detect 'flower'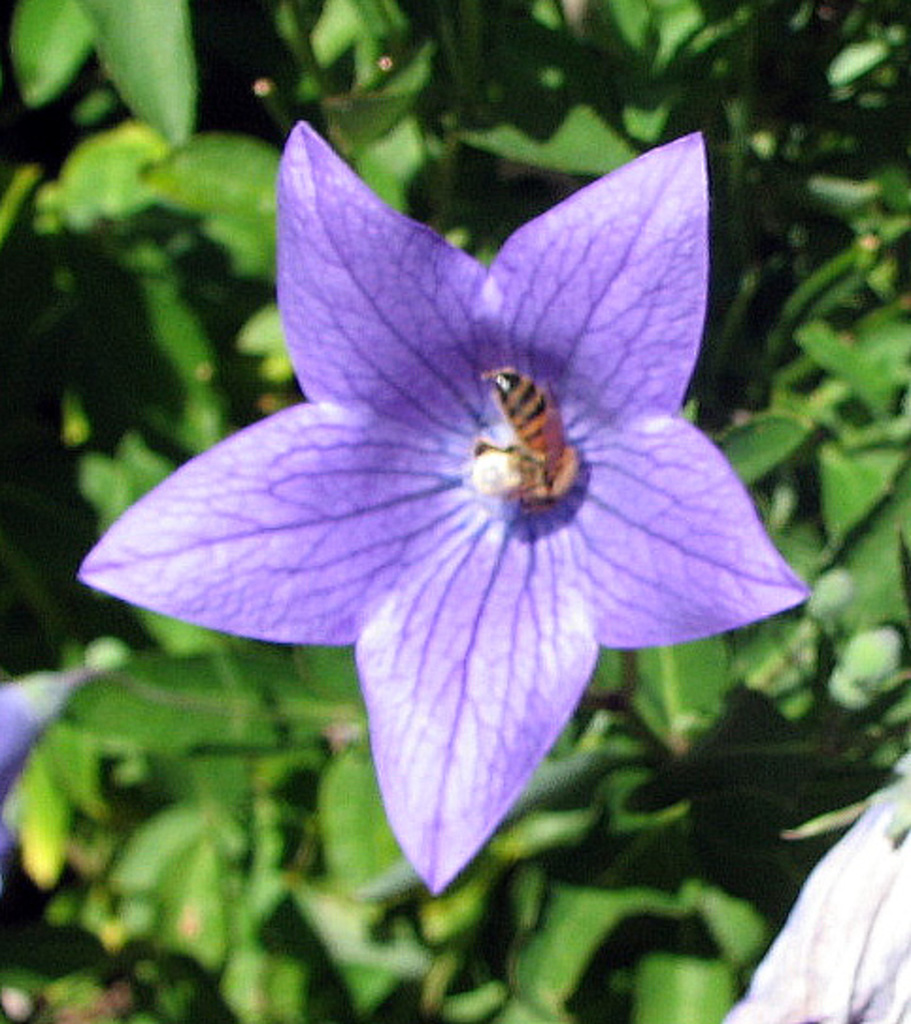
[109,83,807,877]
